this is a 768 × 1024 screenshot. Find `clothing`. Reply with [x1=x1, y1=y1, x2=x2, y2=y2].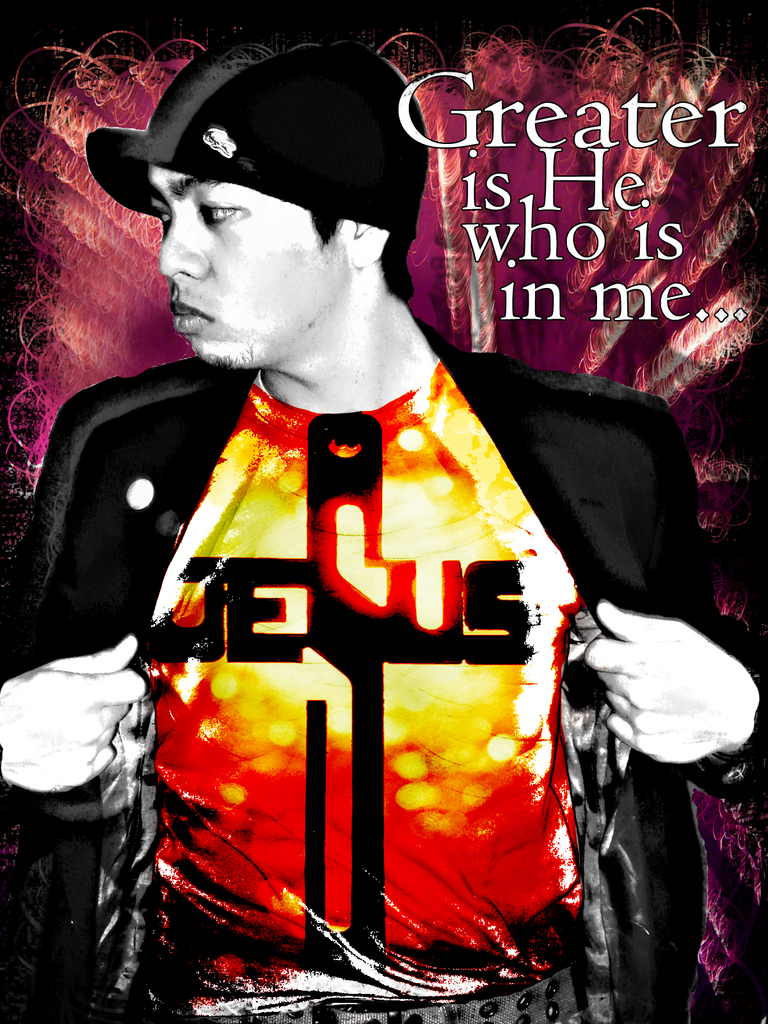
[x1=143, y1=321, x2=767, y2=1023].
